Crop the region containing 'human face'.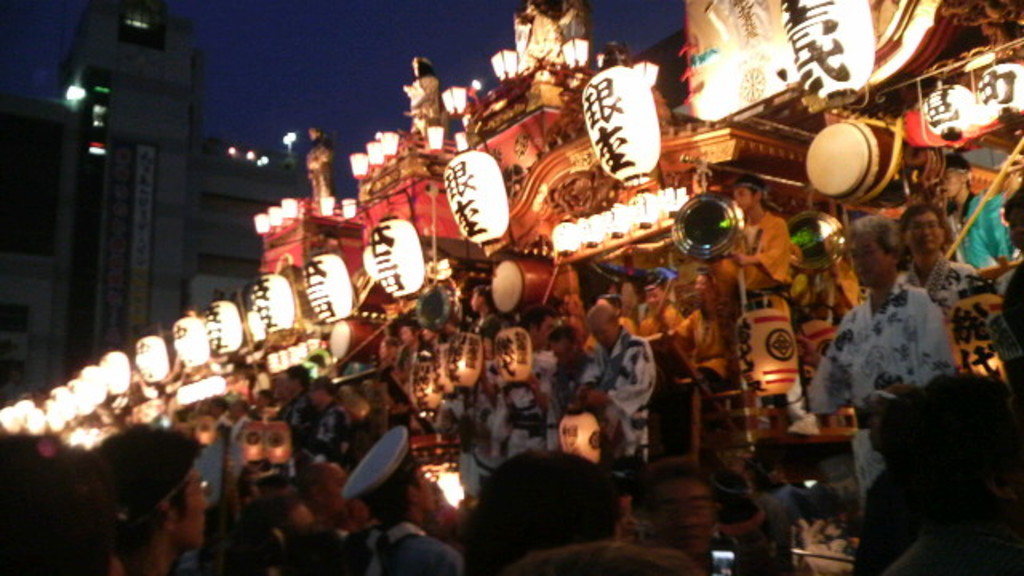
Crop region: {"left": 184, "top": 467, "right": 211, "bottom": 552}.
